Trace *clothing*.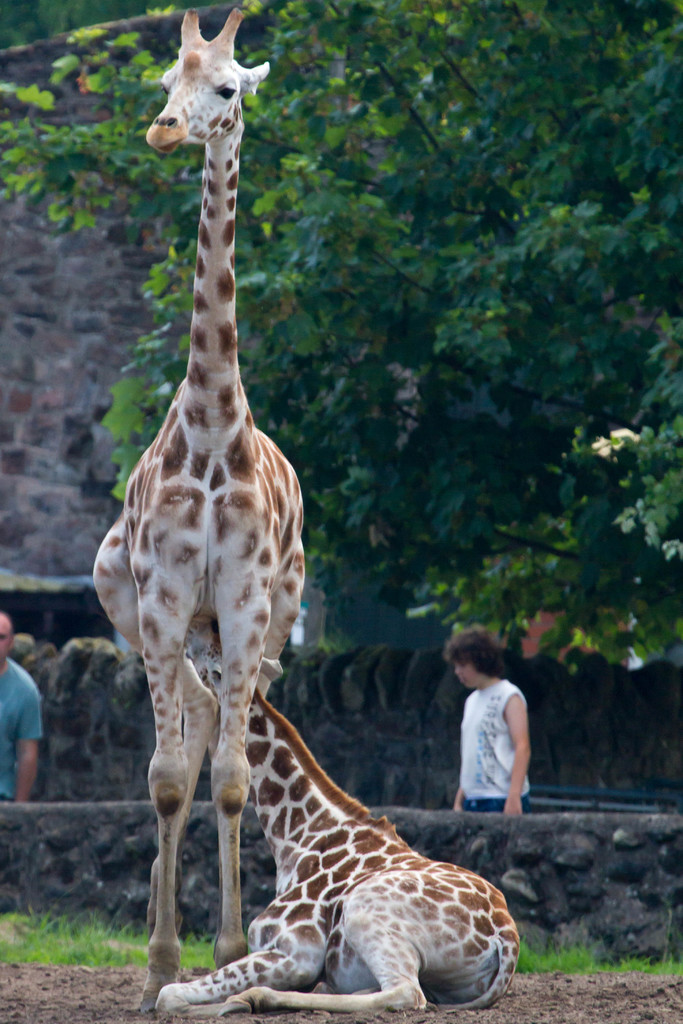
Traced to l=0, t=657, r=37, b=794.
